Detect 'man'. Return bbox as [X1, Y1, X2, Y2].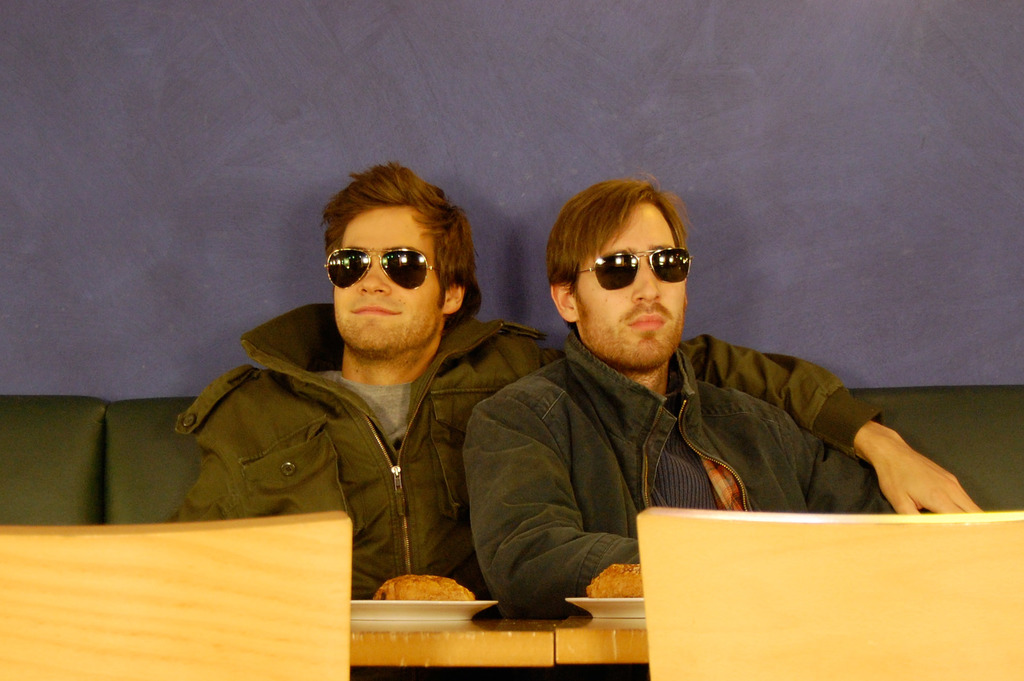
[164, 164, 988, 598].
